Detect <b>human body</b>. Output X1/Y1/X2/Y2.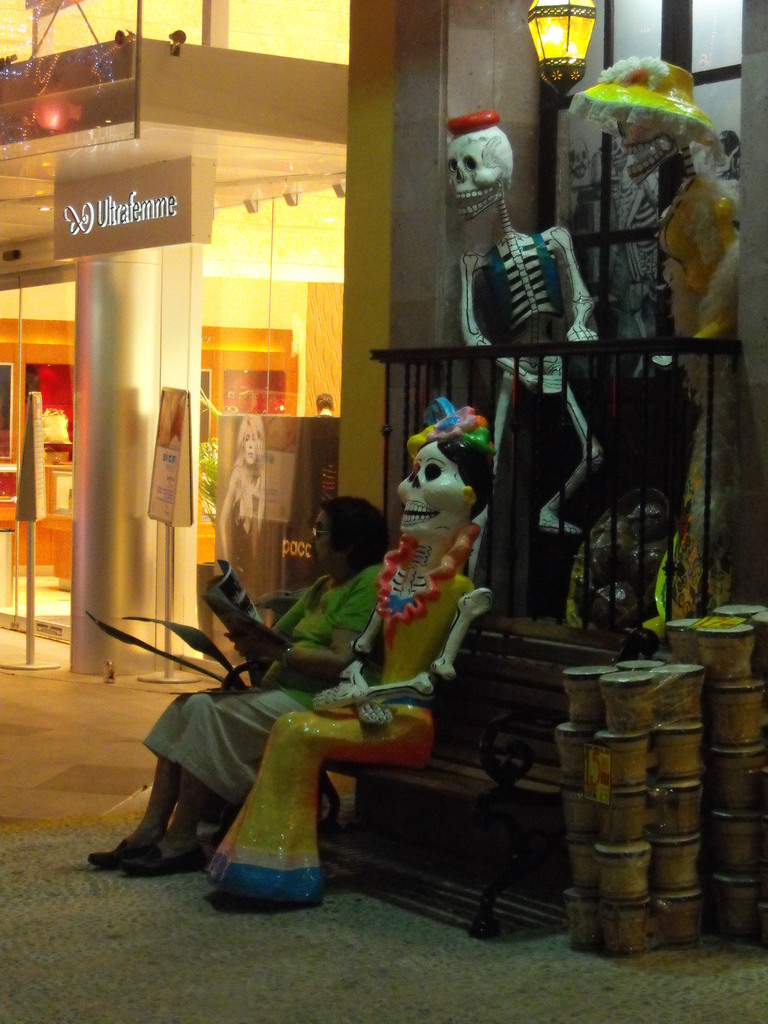
99/500/379/858.
